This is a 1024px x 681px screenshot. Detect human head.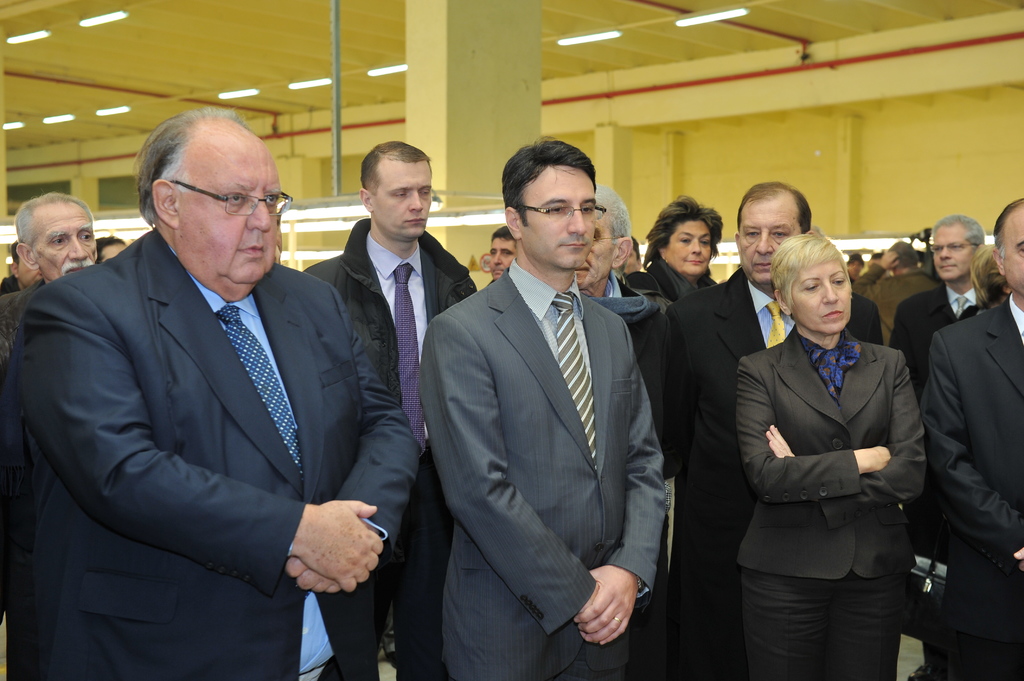
x1=620, y1=235, x2=643, y2=272.
